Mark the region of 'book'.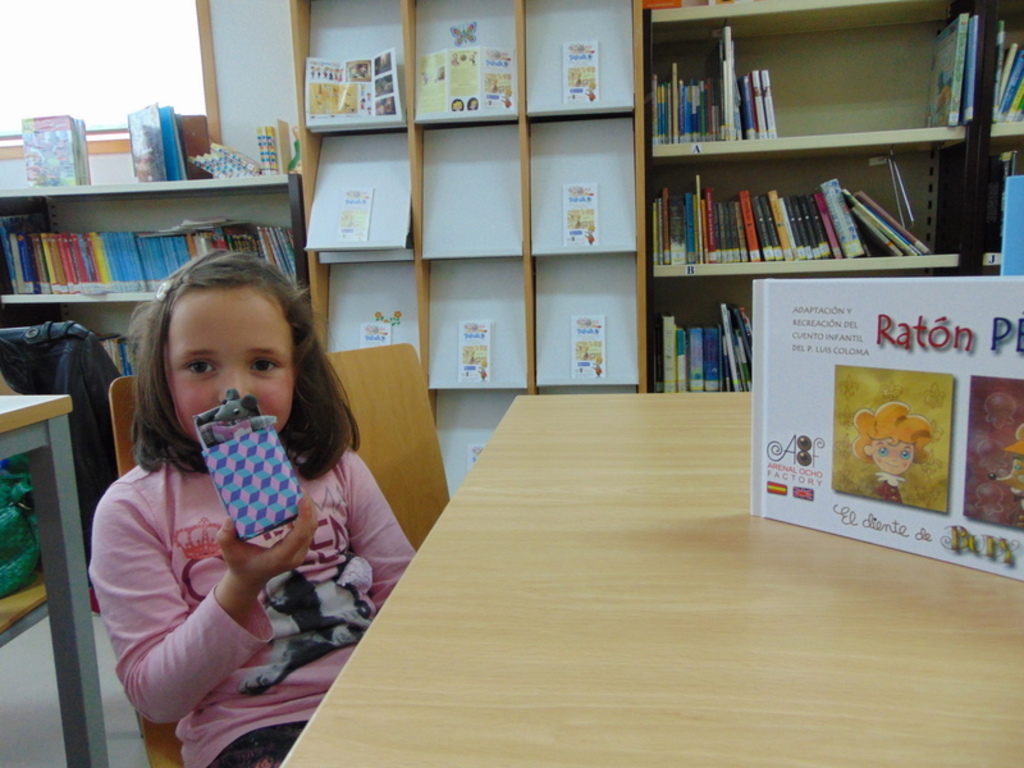
Region: detection(750, 274, 1023, 582).
